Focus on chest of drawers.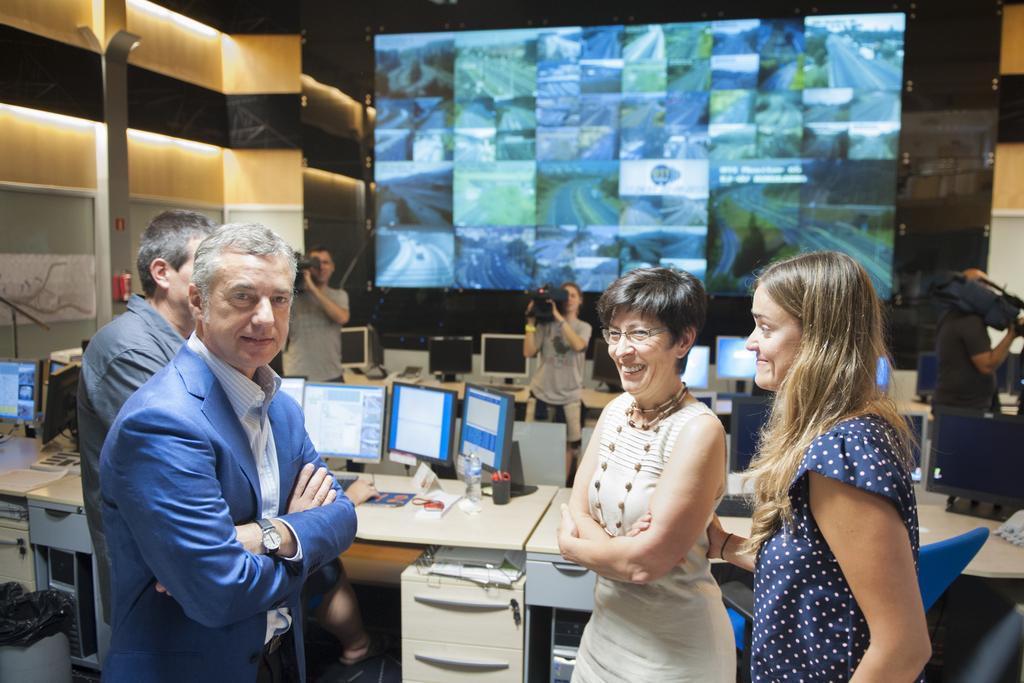
Focused at (396,559,520,682).
